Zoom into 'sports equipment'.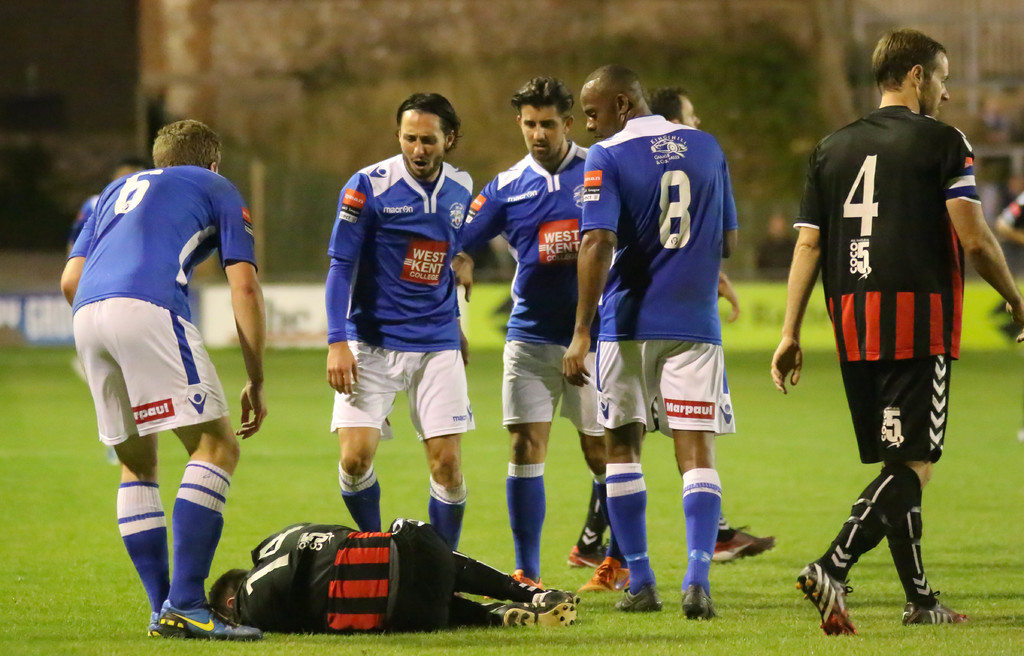
Zoom target: bbox=(614, 578, 676, 611).
